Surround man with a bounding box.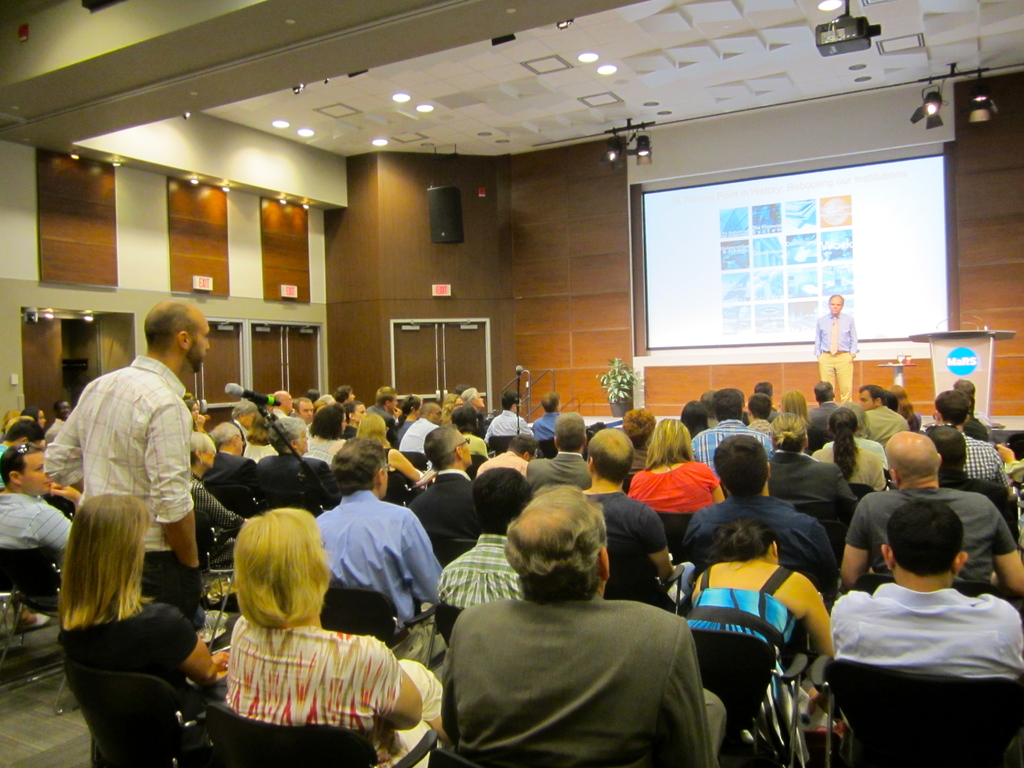
(left=856, top=384, right=908, bottom=450).
